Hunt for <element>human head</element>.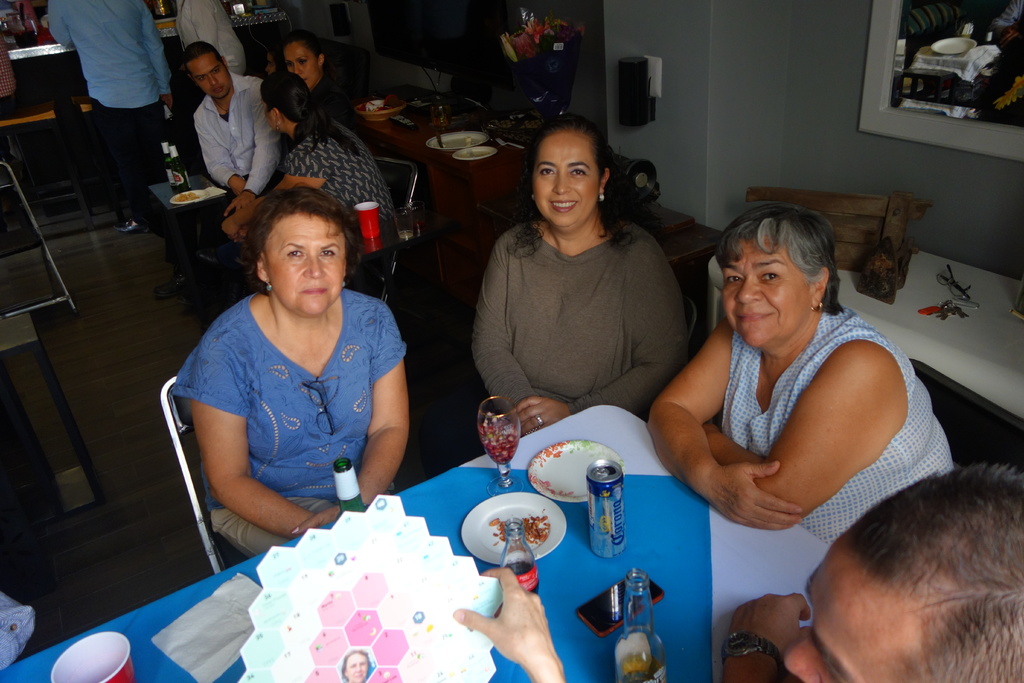
Hunted down at 263 72 314 132.
